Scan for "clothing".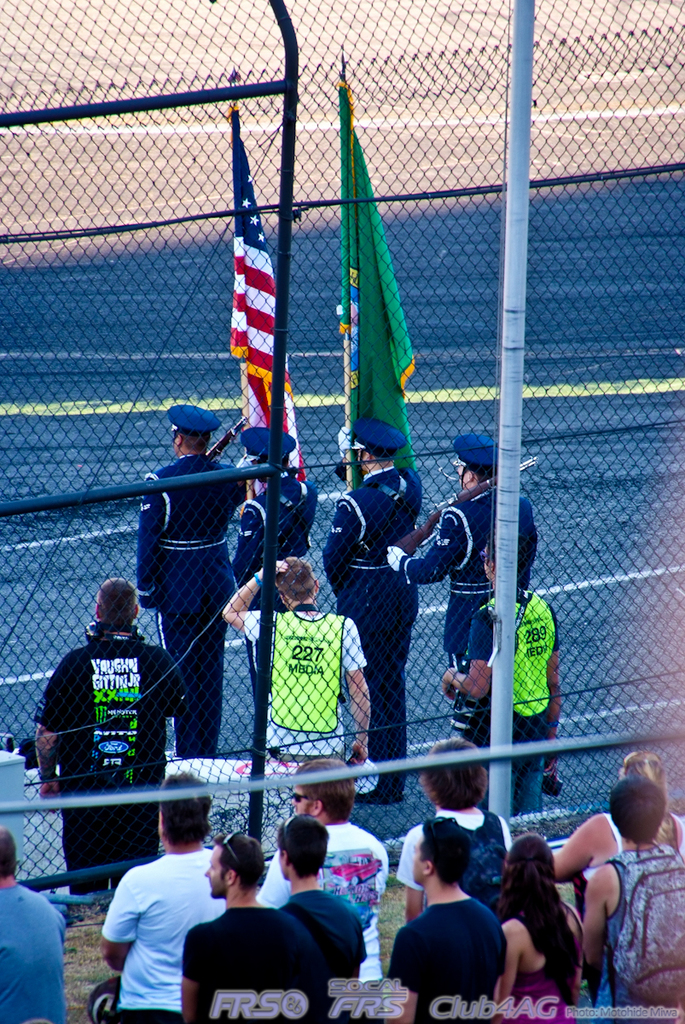
Scan result: detection(253, 821, 378, 986).
